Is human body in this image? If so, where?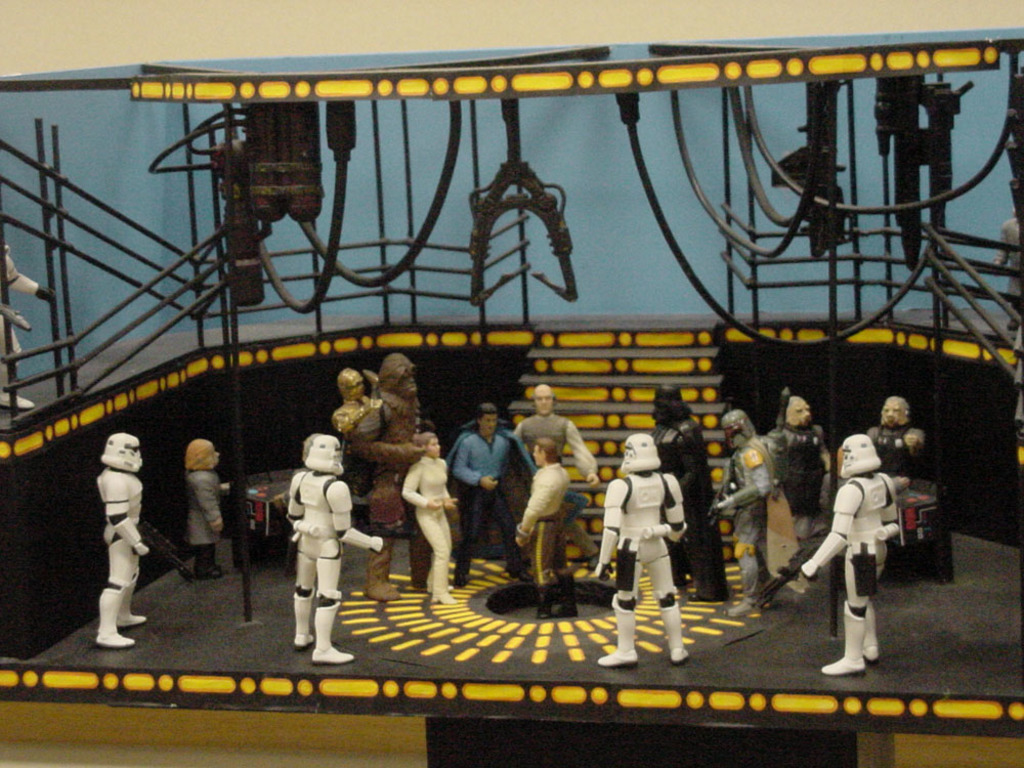
Yes, at x1=724, y1=413, x2=794, y2=626.
